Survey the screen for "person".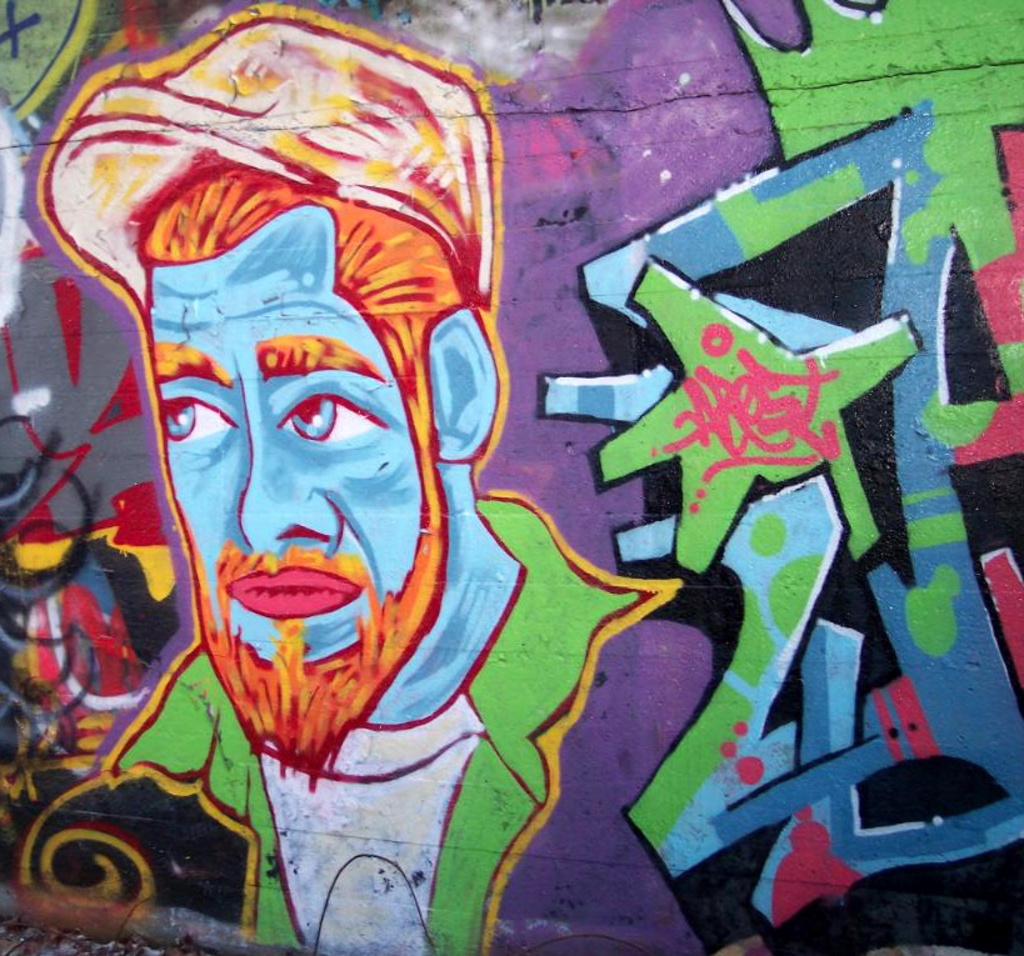
Survey found: {"x1": 20, "y1": 12, "x2": 729, "y2": 952}.
